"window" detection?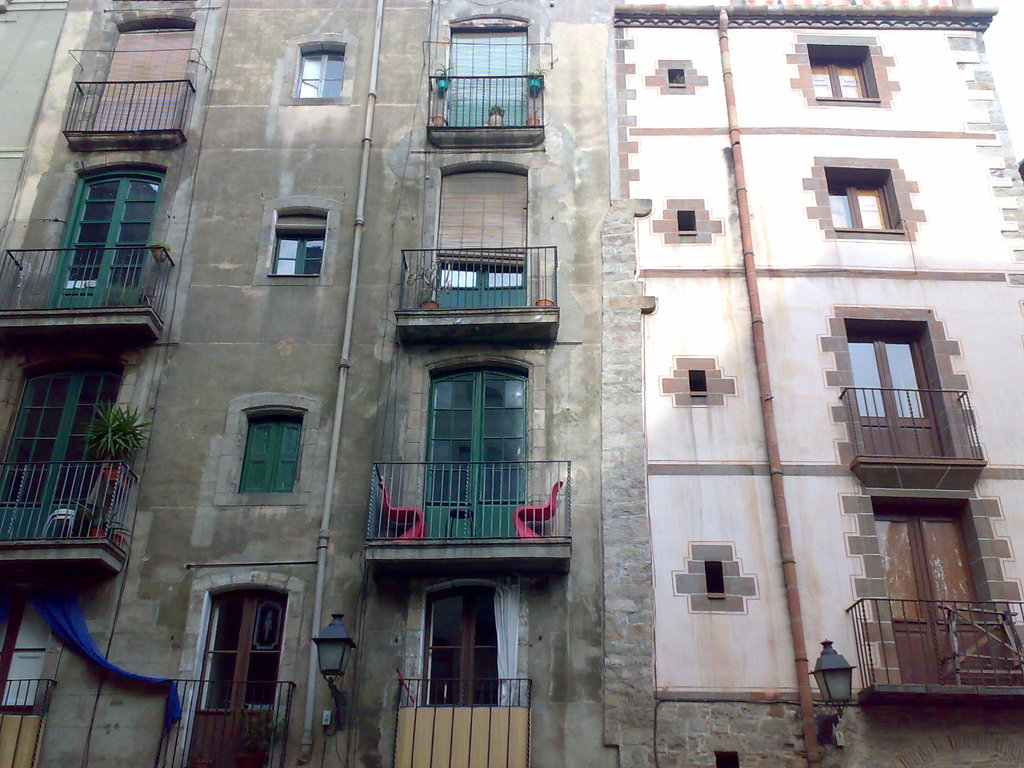
bbox=(678, 212, 697, 234)
